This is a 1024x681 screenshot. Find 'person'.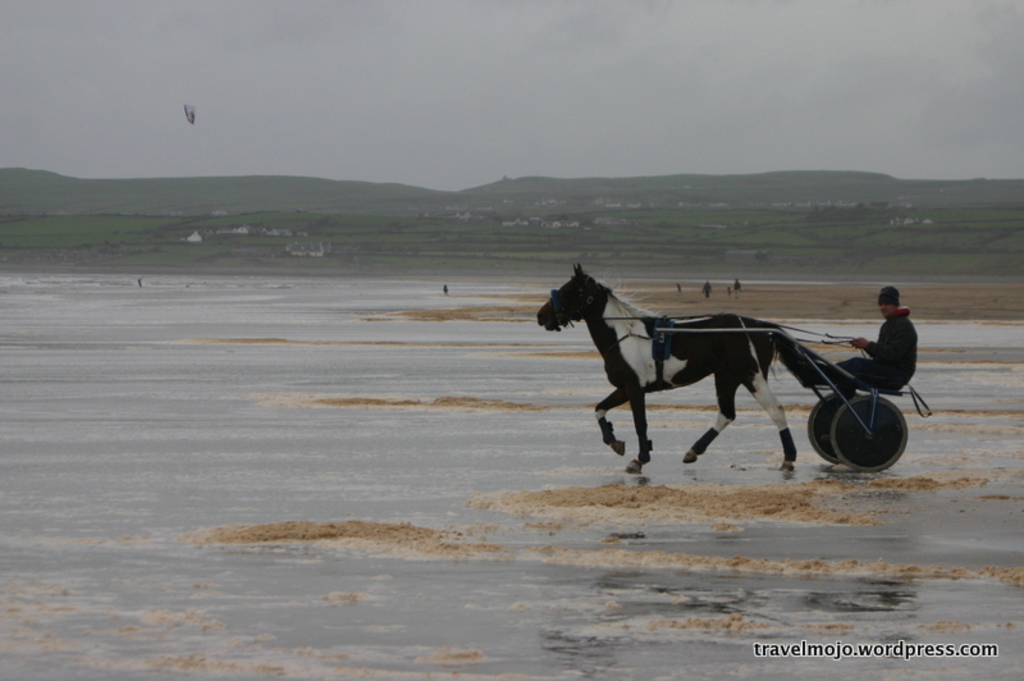
Bounding box: rect(731, 274, 749, 300).
